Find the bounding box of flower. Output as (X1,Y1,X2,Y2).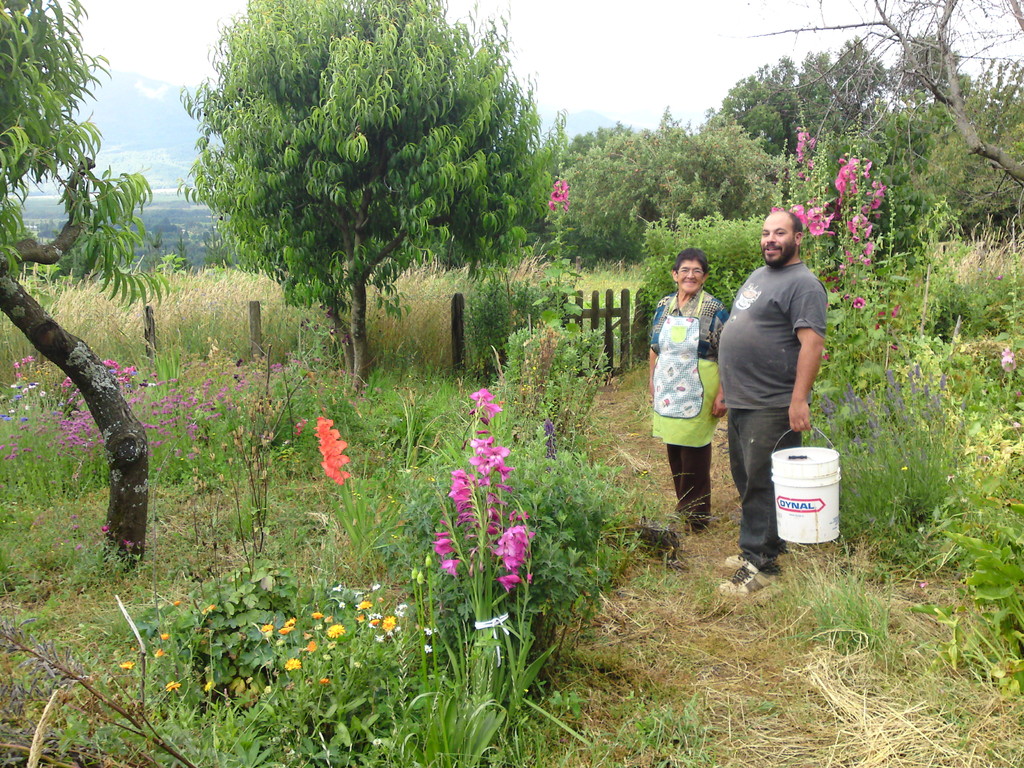
(173,599,181,611).
